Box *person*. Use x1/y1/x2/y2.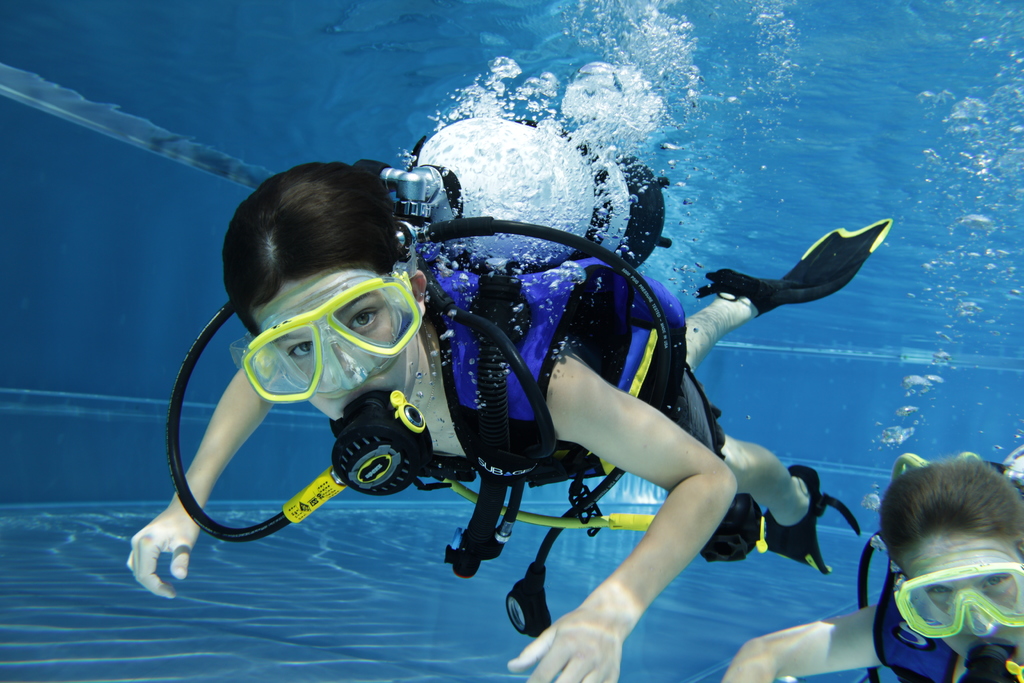
723/449/1023/682.
